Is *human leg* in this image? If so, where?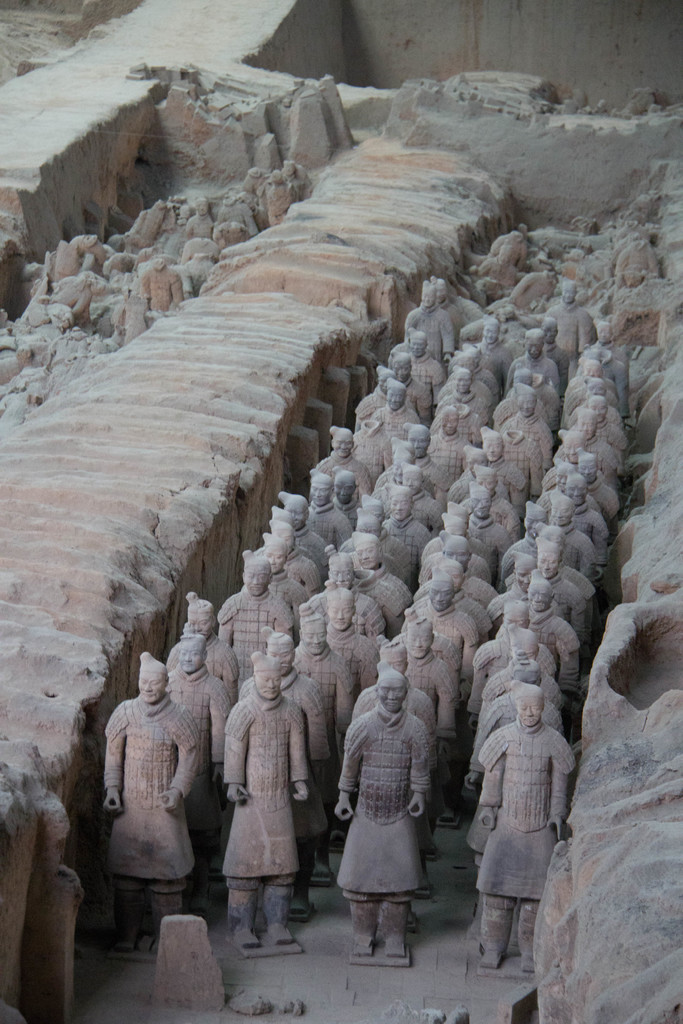
Yes, at BBox(334, 814, 372, 956).
